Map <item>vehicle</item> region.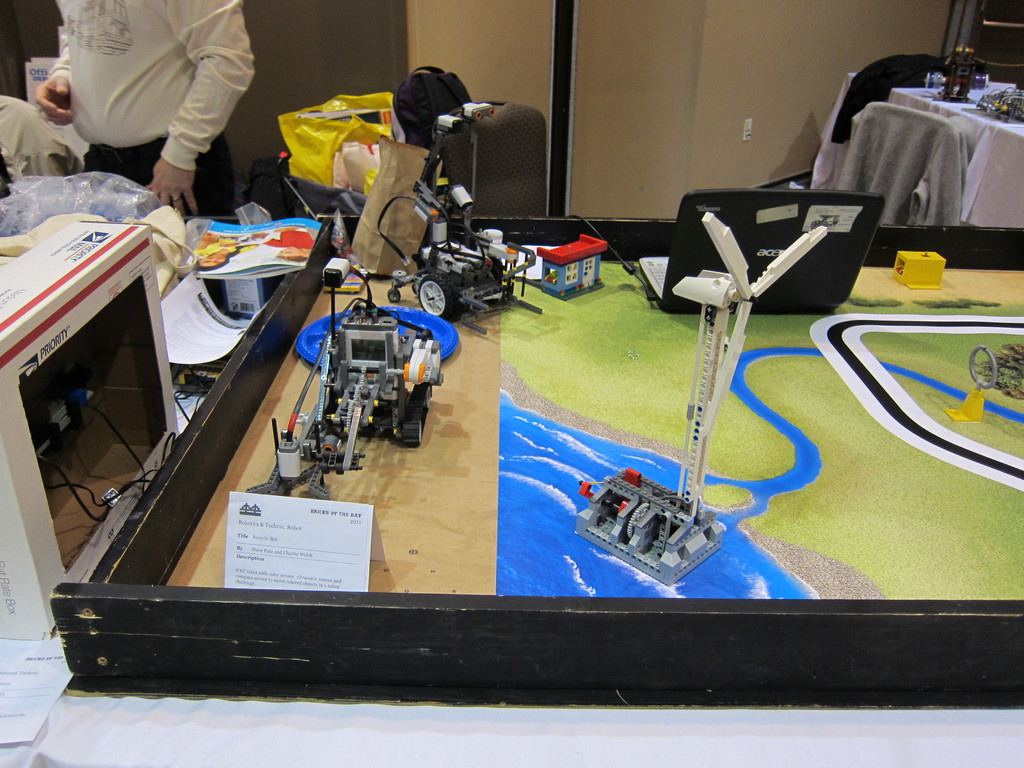
Mapped to [579, 458, 723, 579].
